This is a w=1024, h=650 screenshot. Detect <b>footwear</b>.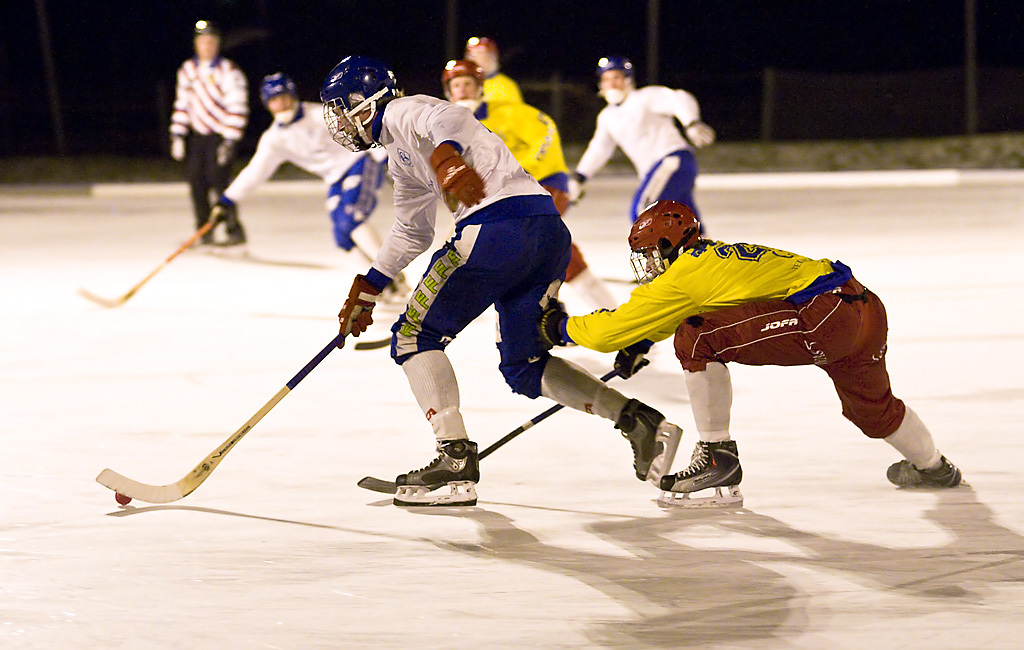
<box>608,394,670,482</box>.
